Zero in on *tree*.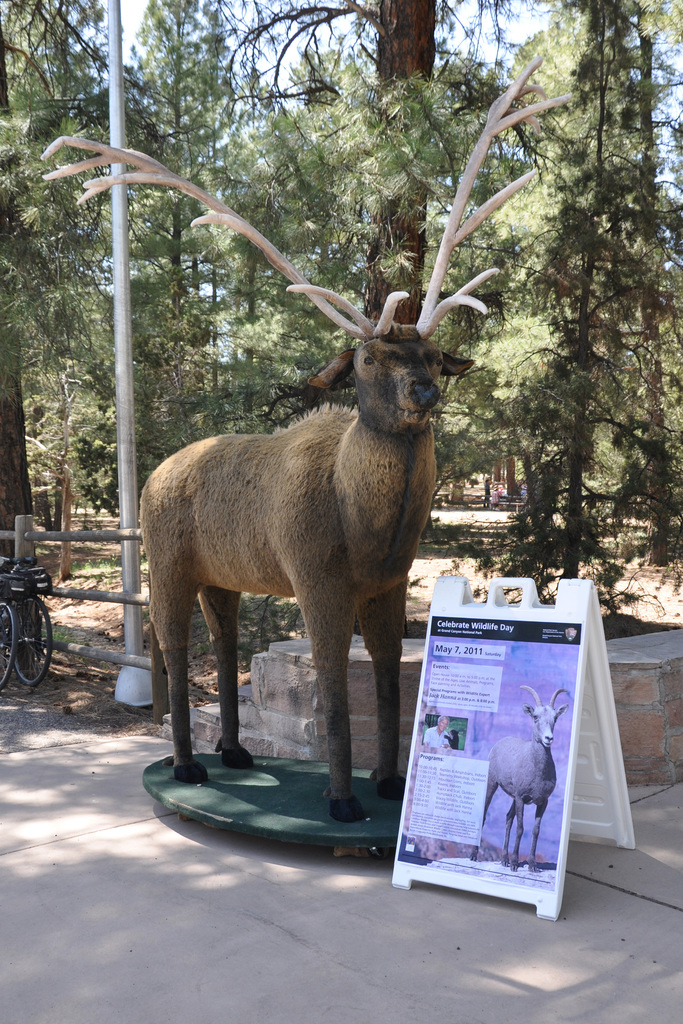
Zeroed in: Rect(222, 0, 457, 317).
